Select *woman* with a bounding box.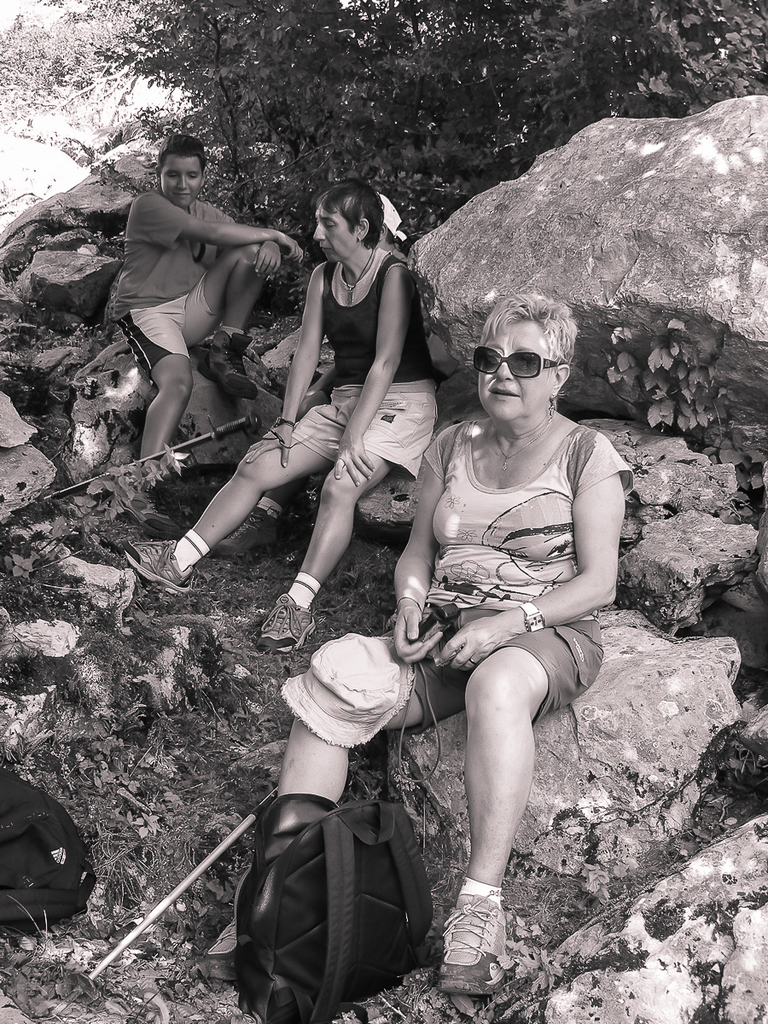
[left=364, top=268, right=630, bottom=959].
